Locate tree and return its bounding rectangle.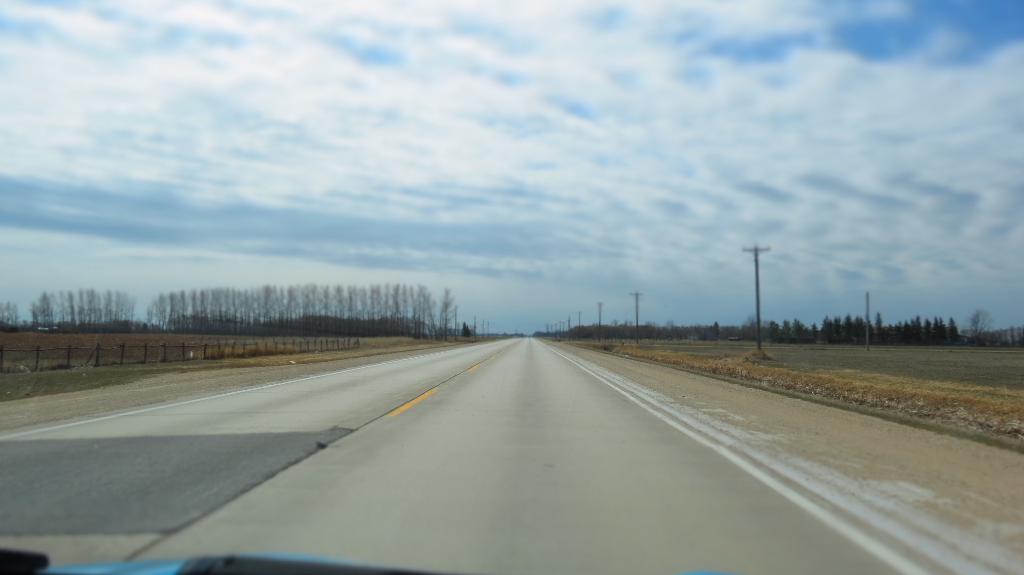
rect(458, 320, 473, 341).
